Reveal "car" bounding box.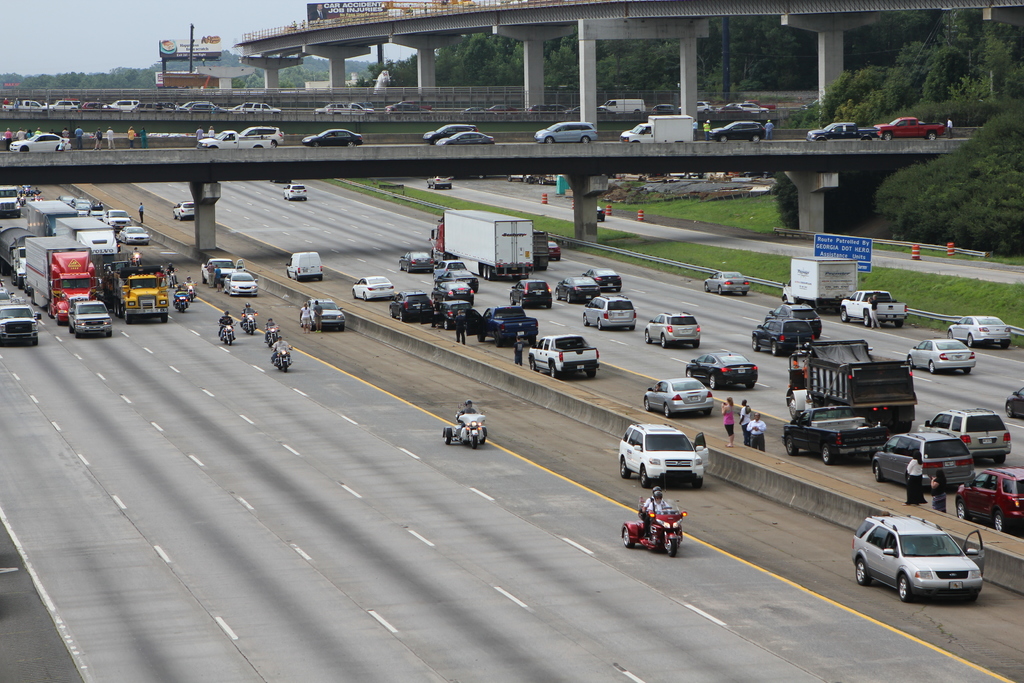
Revealed: x1=284 y1=186 x2=307 y2=205.
